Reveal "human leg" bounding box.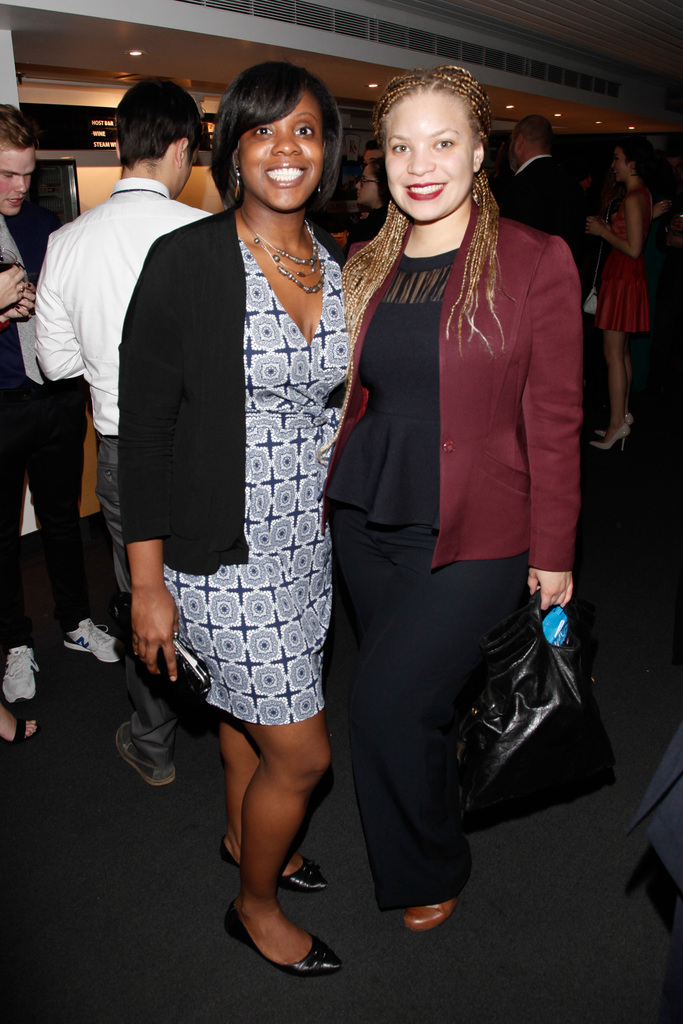
Revealed: (left=162, top=522, right=343, bottom=975).
